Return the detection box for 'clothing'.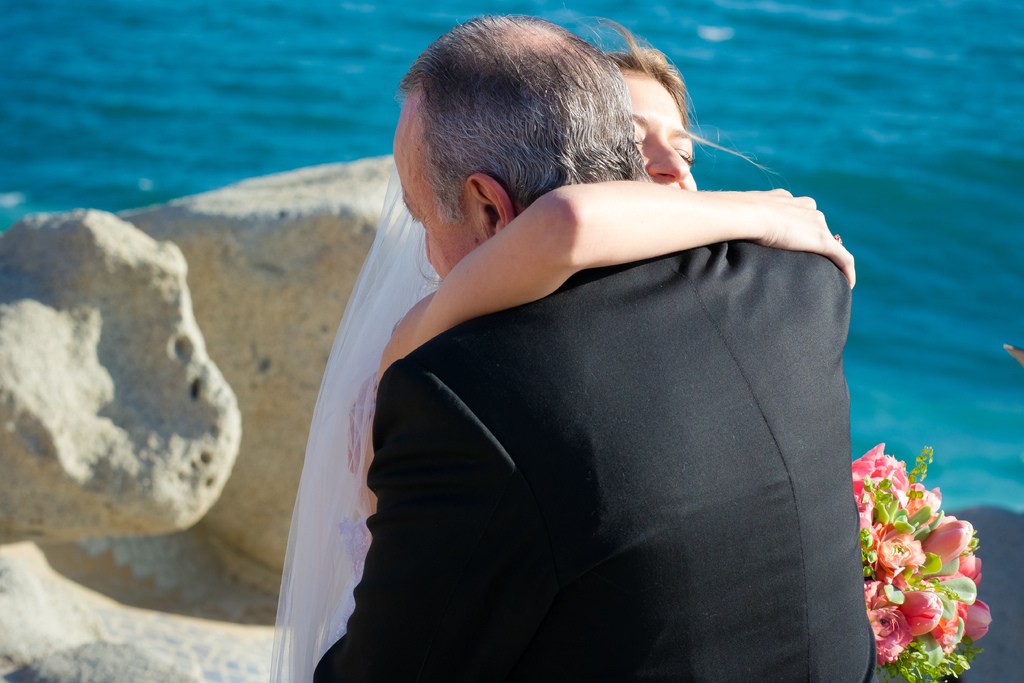
box=[333, 161, 887, 677].
